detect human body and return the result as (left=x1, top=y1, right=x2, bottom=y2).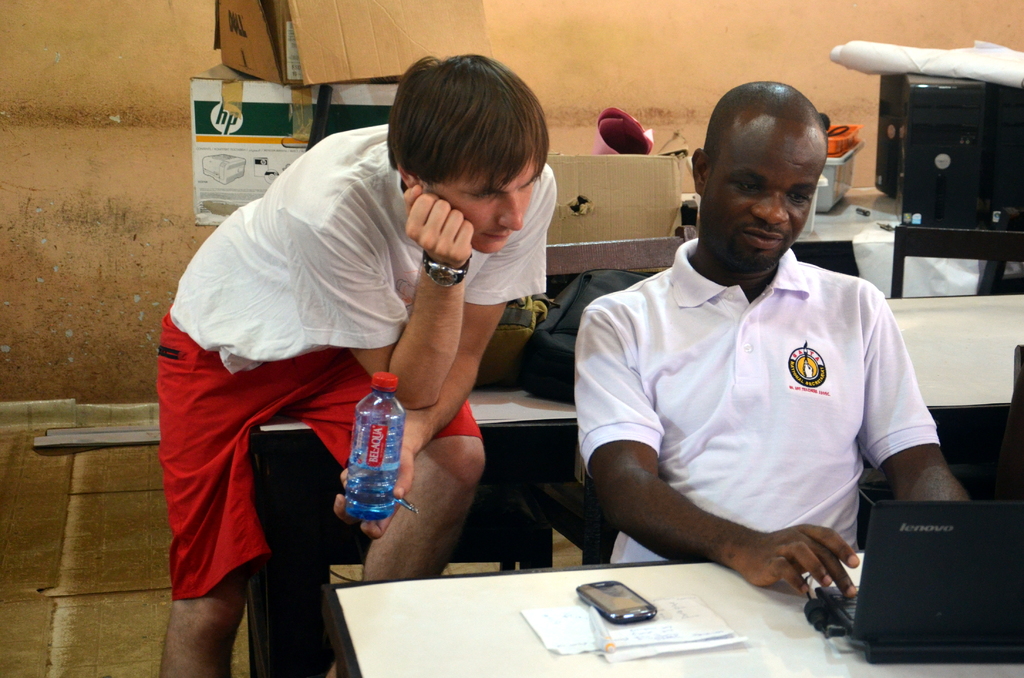
(left=164, top=52, right=559, bottom=677).
